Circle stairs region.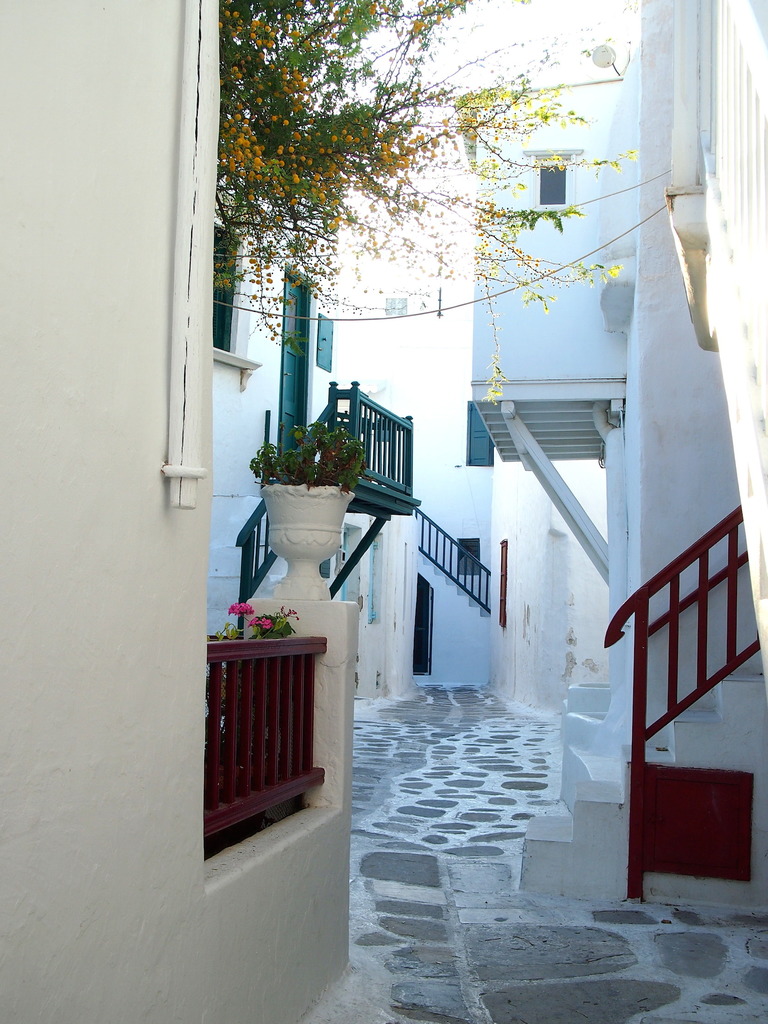
Region: l=525, t=666, r=765, b=846.
